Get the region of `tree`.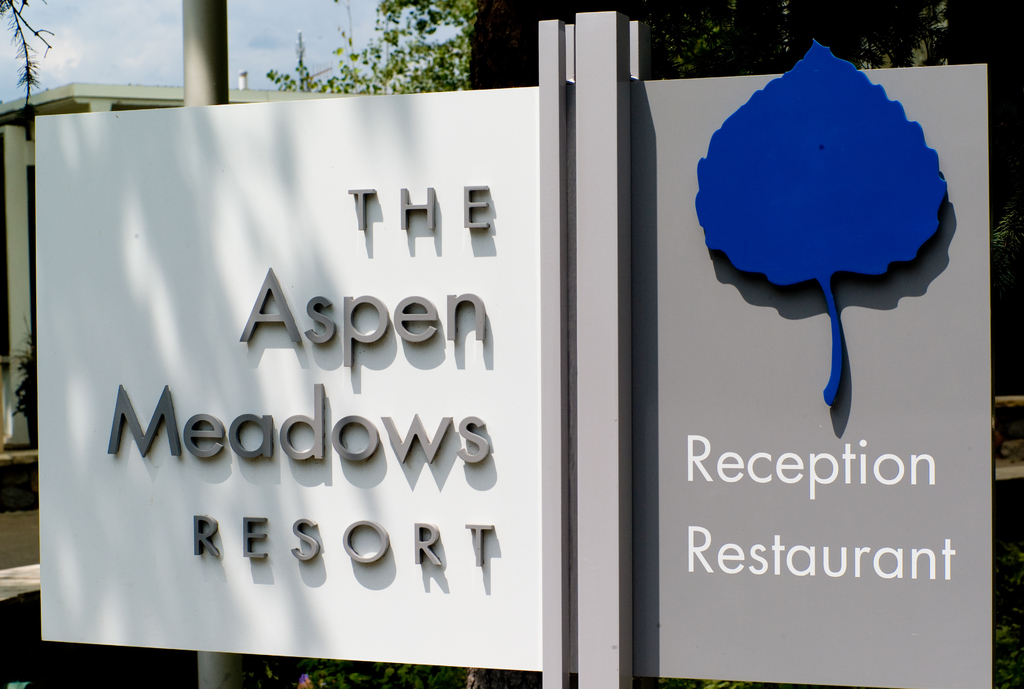
263, 0, 486, 86.
